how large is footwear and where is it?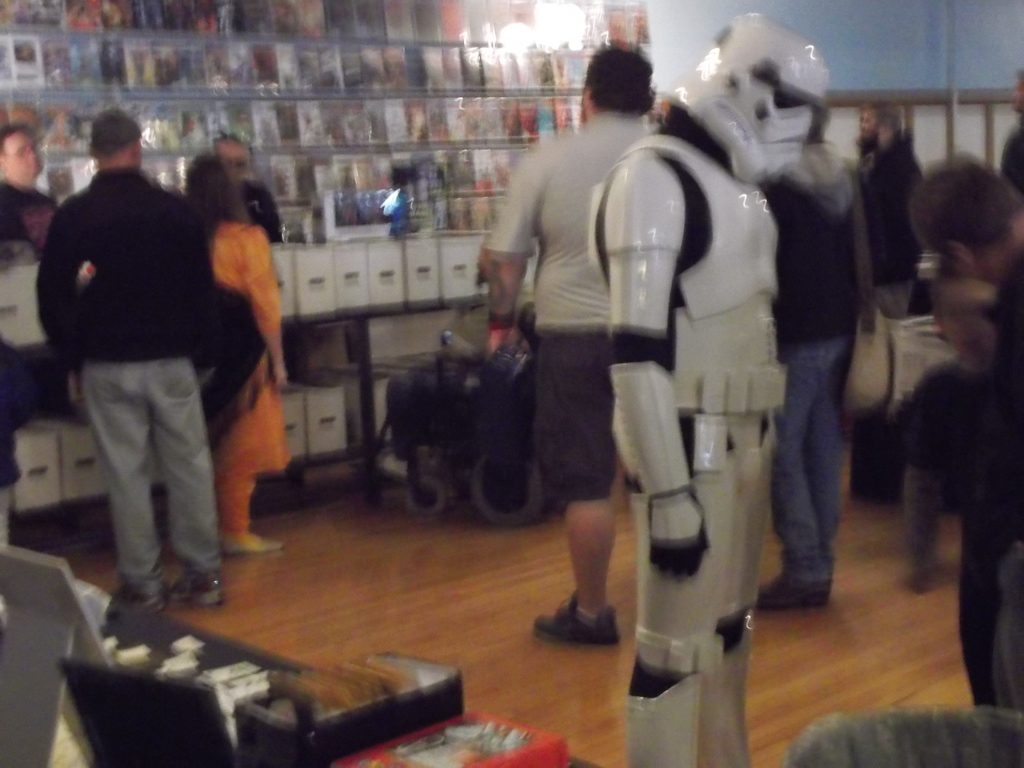
Bounding box: [533,594,611,638].
